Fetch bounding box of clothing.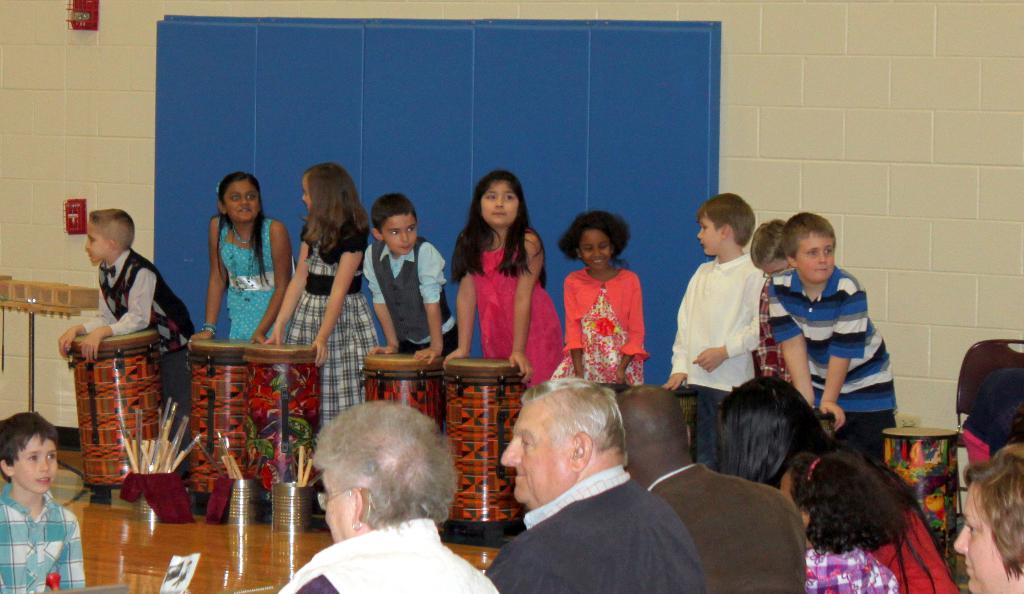
Bbox: rect(676, 251, 753, 393).
